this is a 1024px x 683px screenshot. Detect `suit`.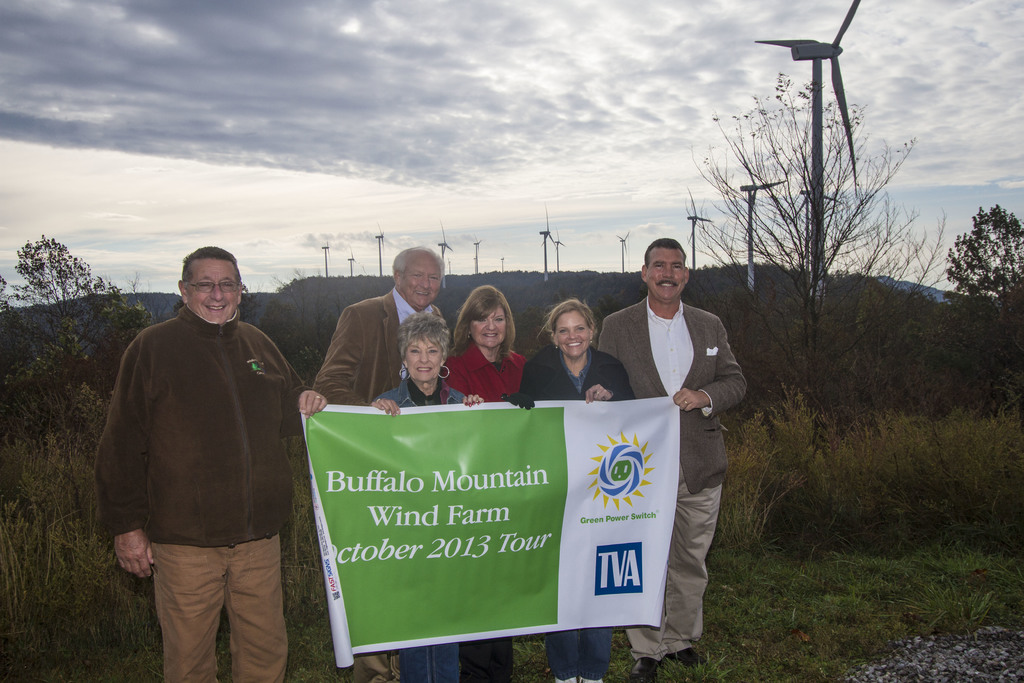
<bbox>598, 299, 749, 661</bbox>.
